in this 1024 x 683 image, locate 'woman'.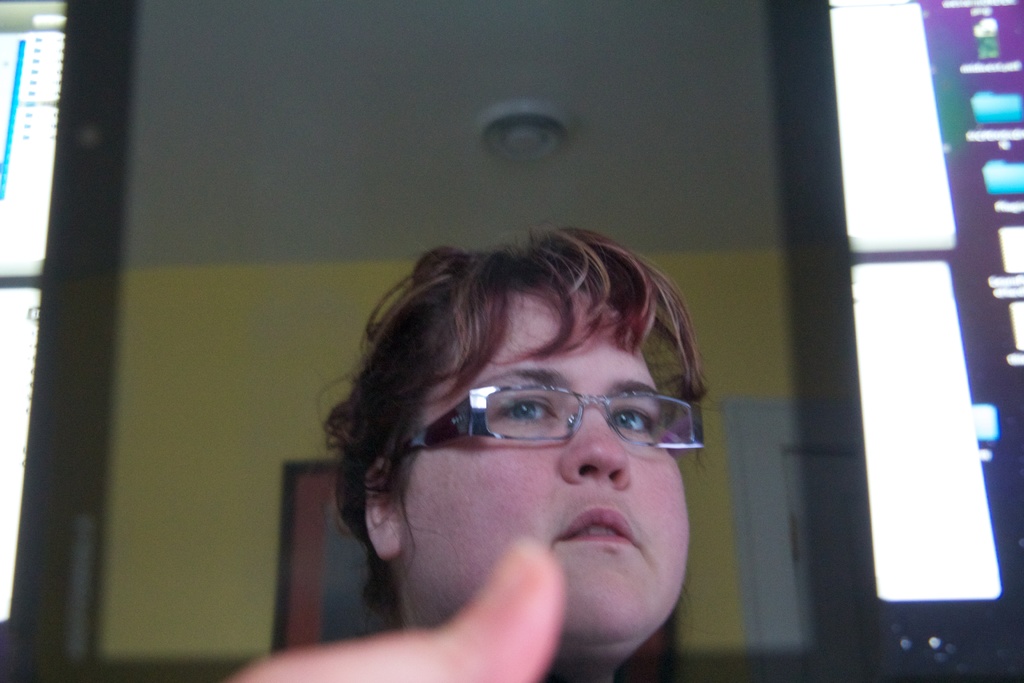
Bounding box: 217 199 813 682.
